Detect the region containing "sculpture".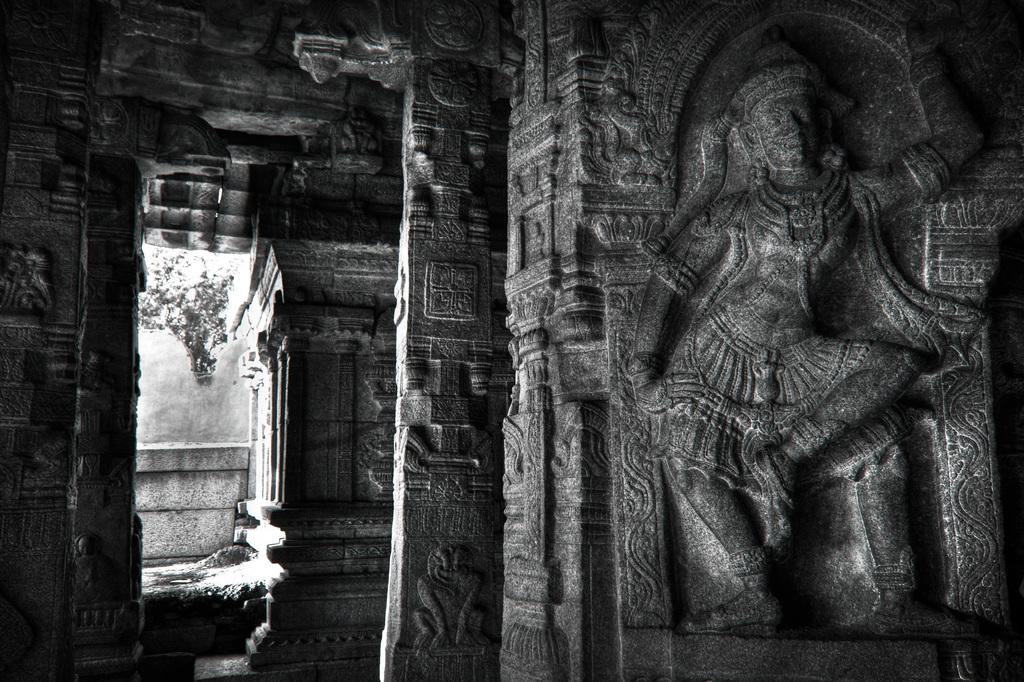
<box>618,34,1023,631</box>.
